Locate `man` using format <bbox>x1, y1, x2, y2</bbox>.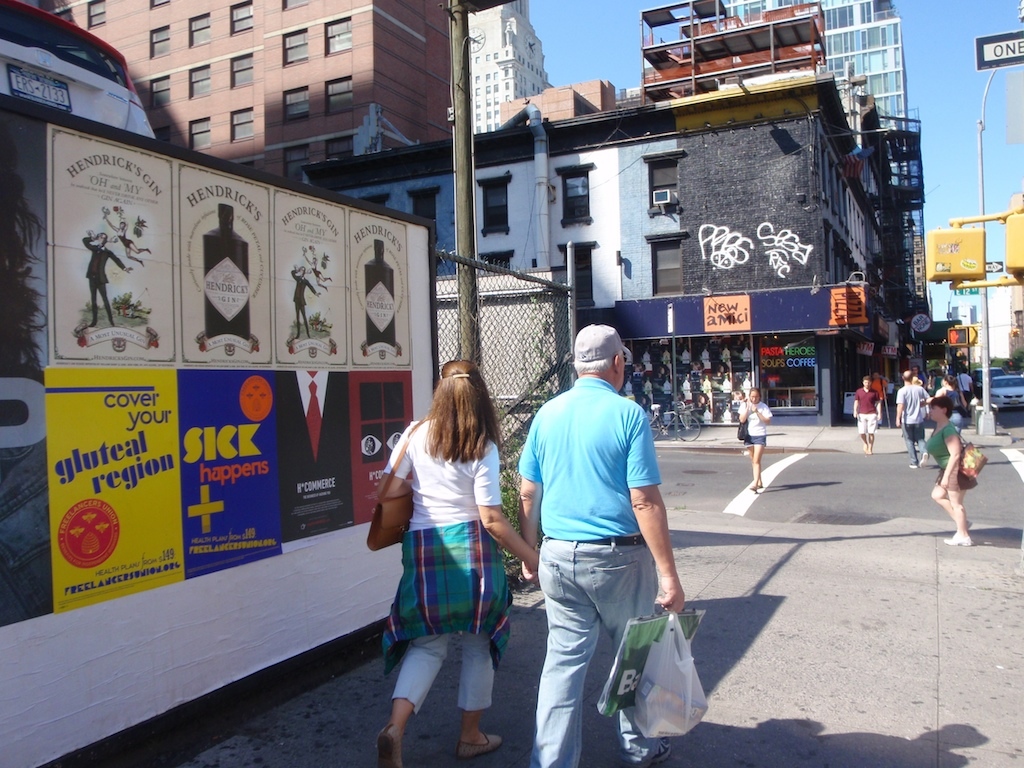
<bbox>955, 369, 978, 404</bbox>.
